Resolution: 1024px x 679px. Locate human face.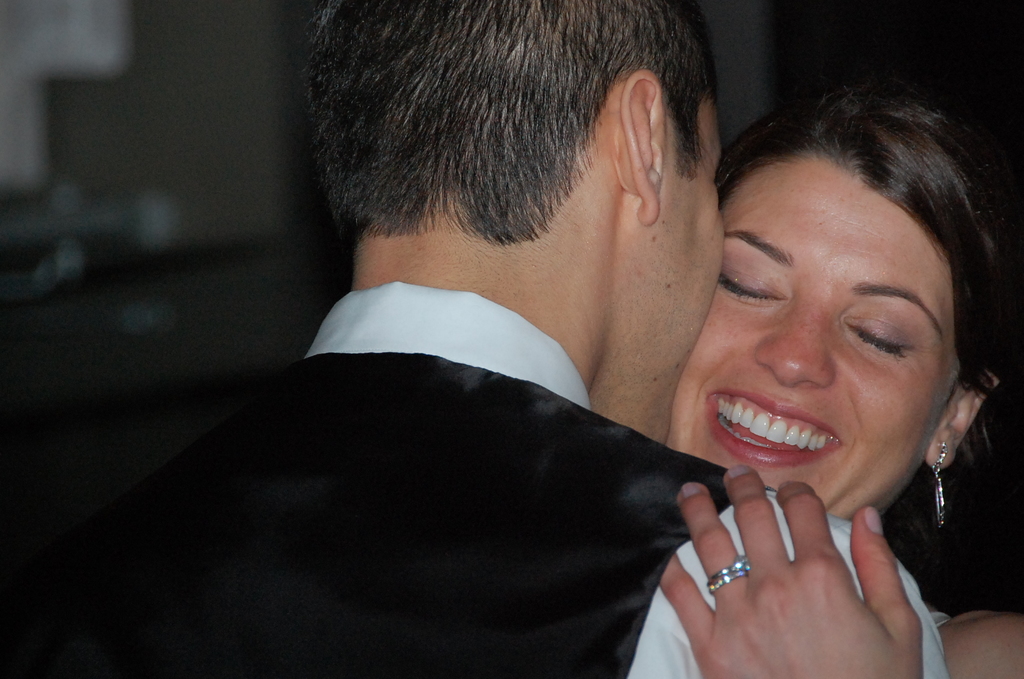
select_region(606, 97, 721, 440).
